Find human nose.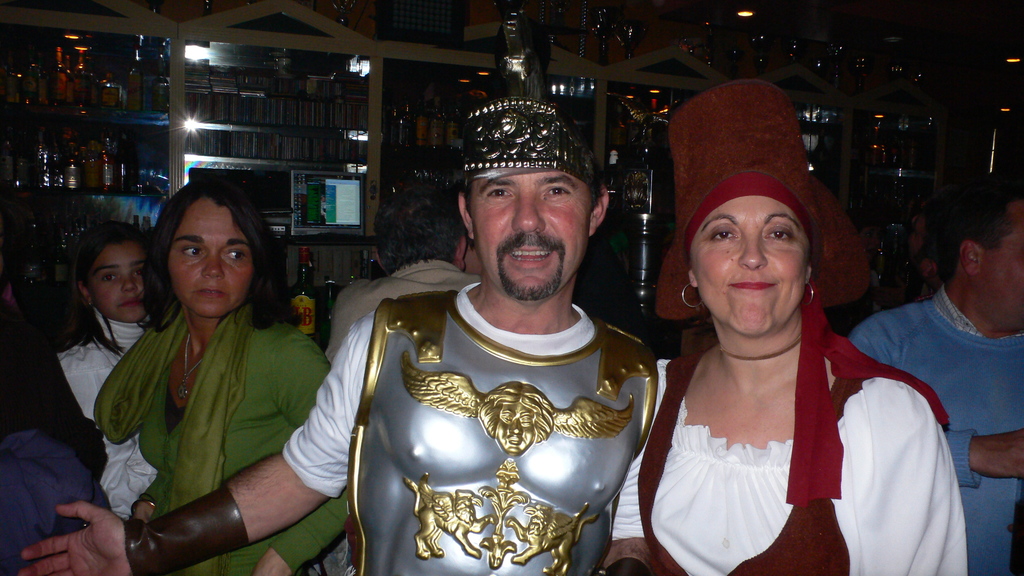
detection(202, 247, 224, 276).
